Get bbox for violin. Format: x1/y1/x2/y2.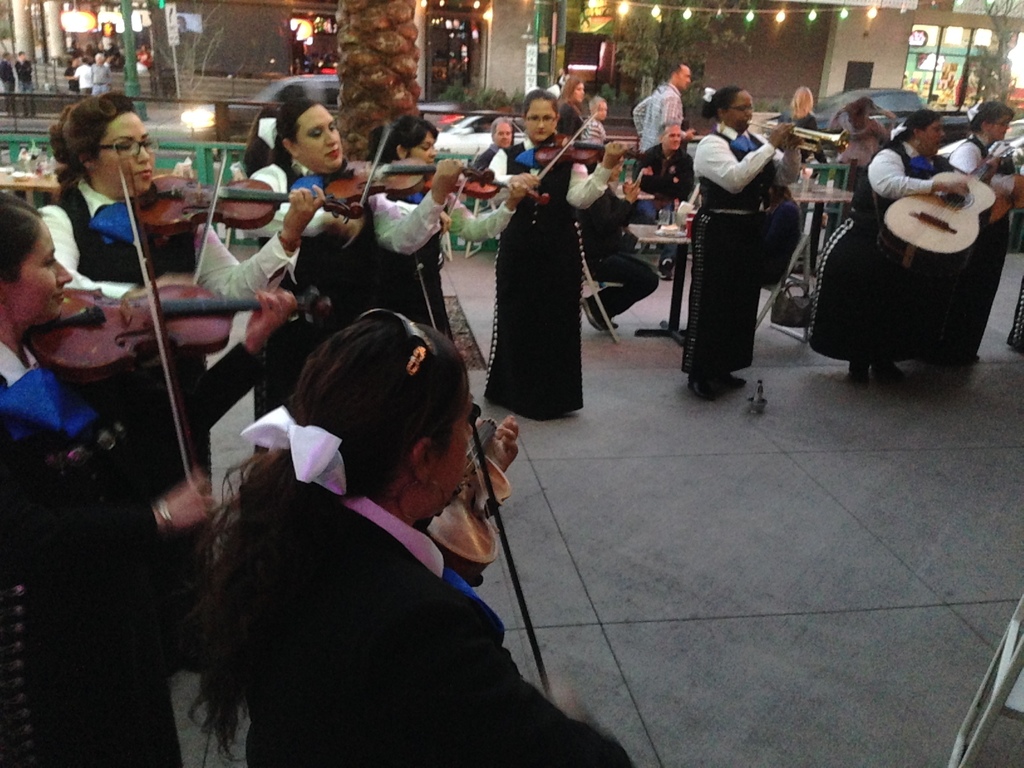
531/111/642/178.
